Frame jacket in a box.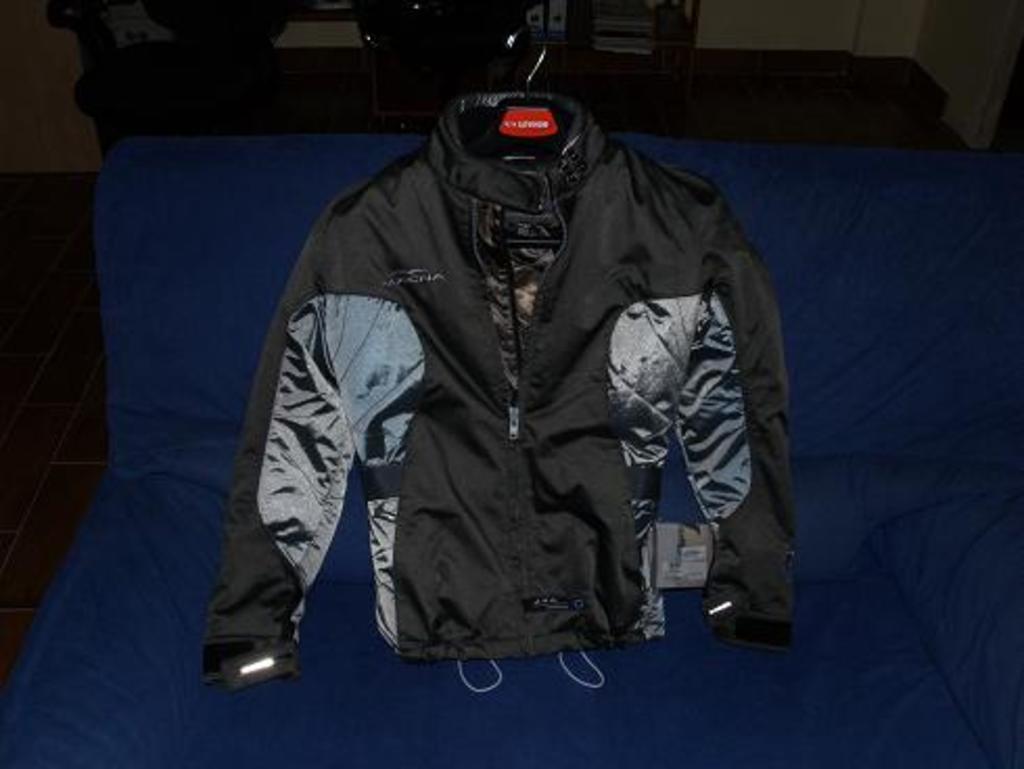
(205, 88, 800, 685).
